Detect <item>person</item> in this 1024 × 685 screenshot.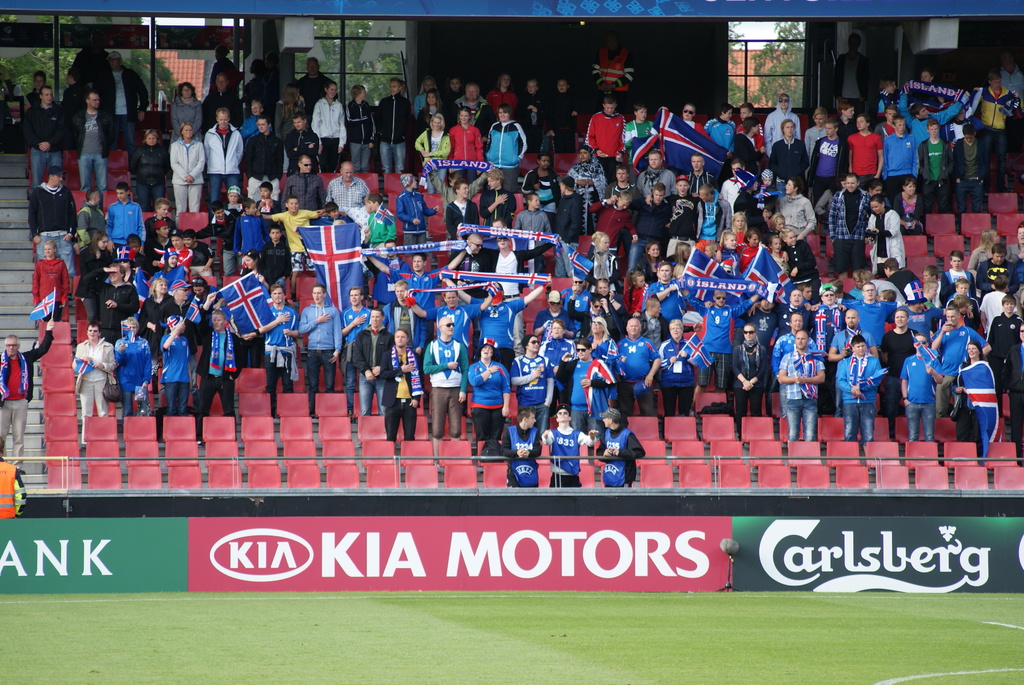
Detection: <region>354, 243, 477, 318</region>.
